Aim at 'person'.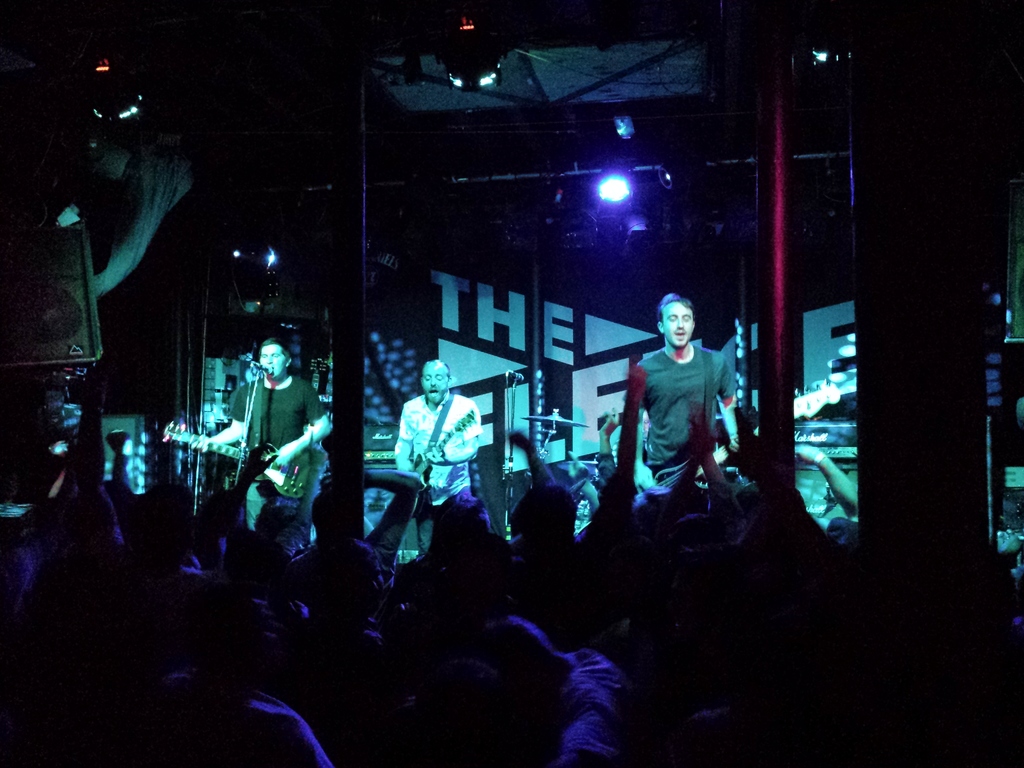
Aimed at pyautogui.locateOnScreen(629, 292, 730, 500).
